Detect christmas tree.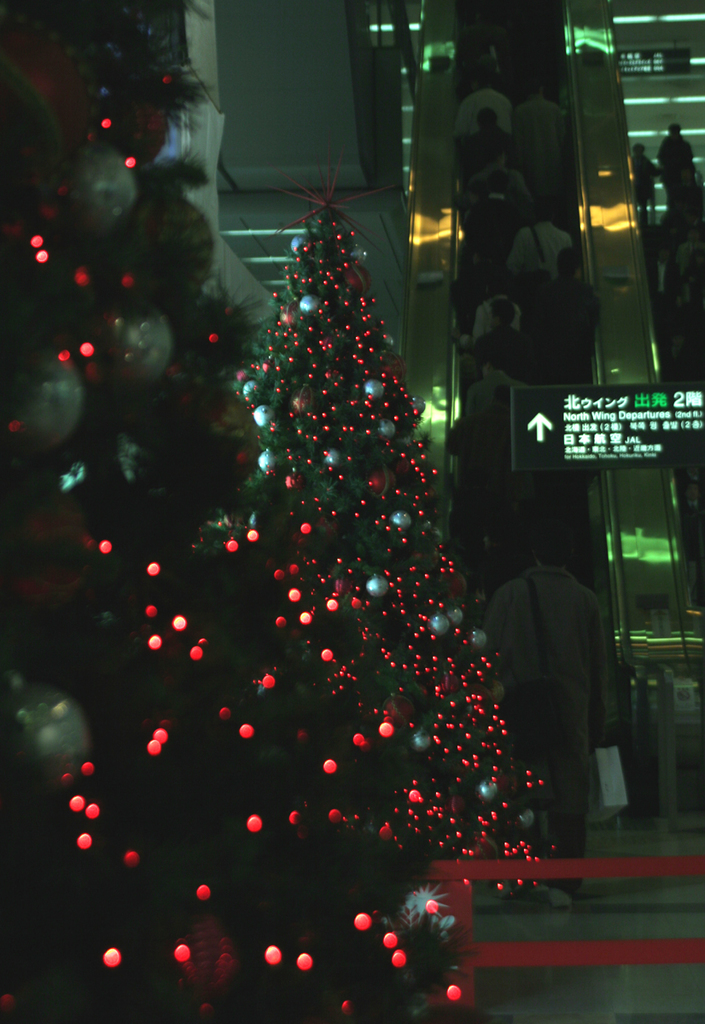
Detected at 0:4:485:1020.
